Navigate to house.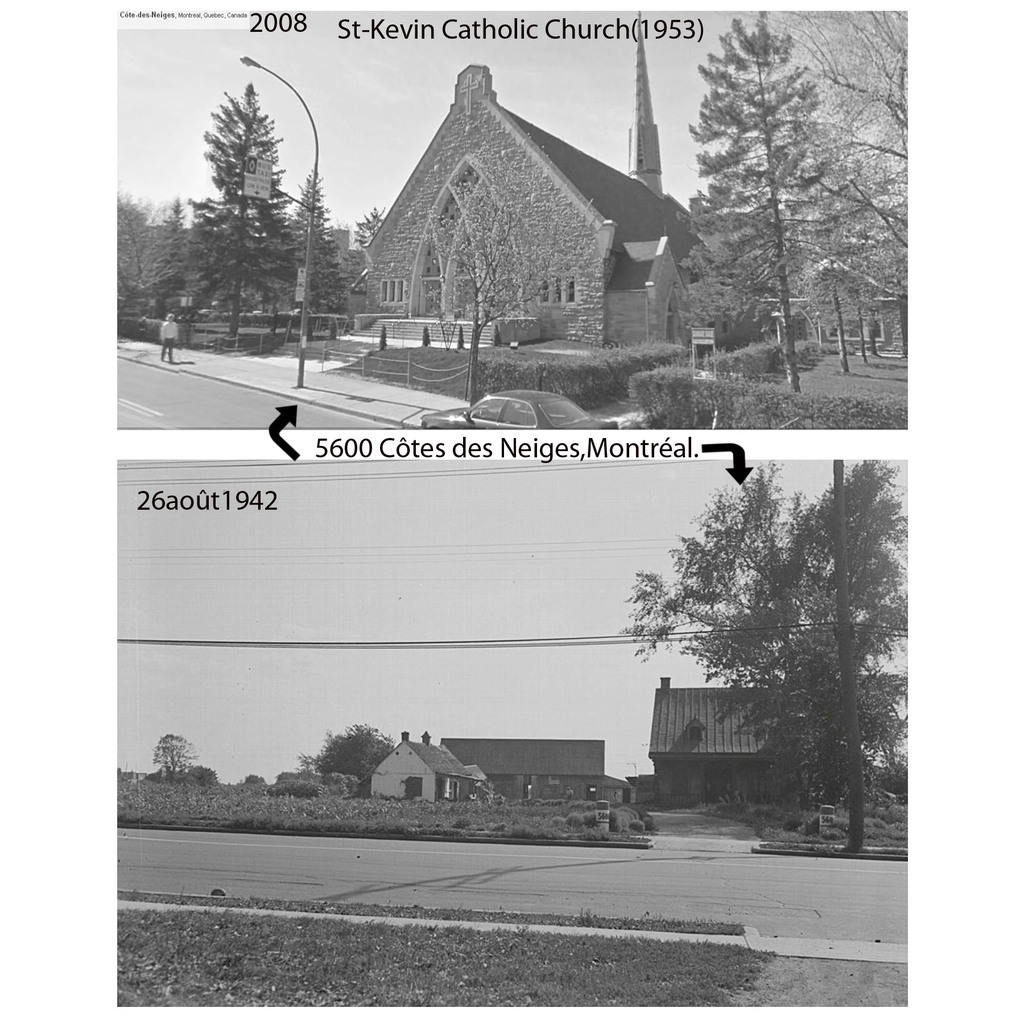
Navigation target: {"x1": 353, "y1": 61, "x2": 727, "y2": 340}.
